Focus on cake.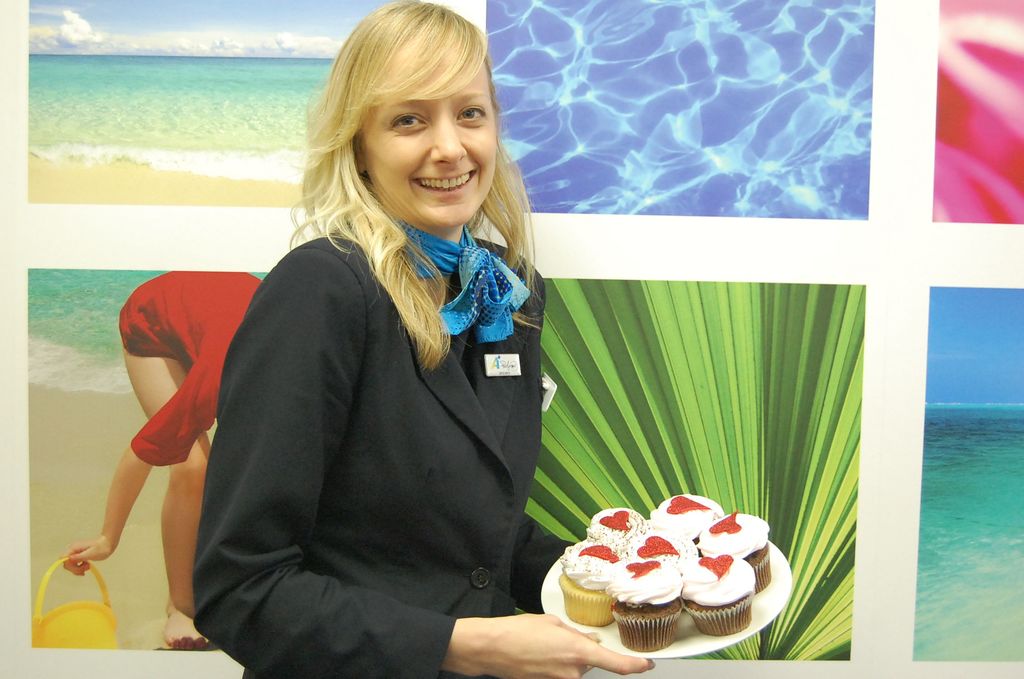
Focused at [606, 561, 682, 654].
